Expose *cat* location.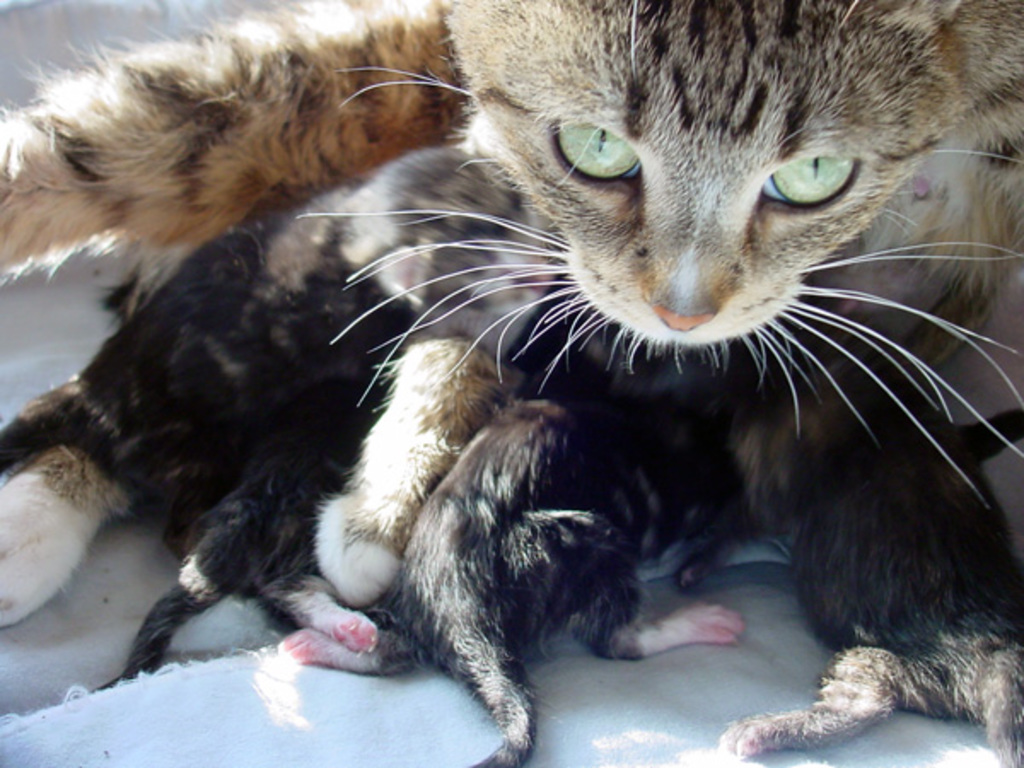
Exposed at 282,353,753,766.
